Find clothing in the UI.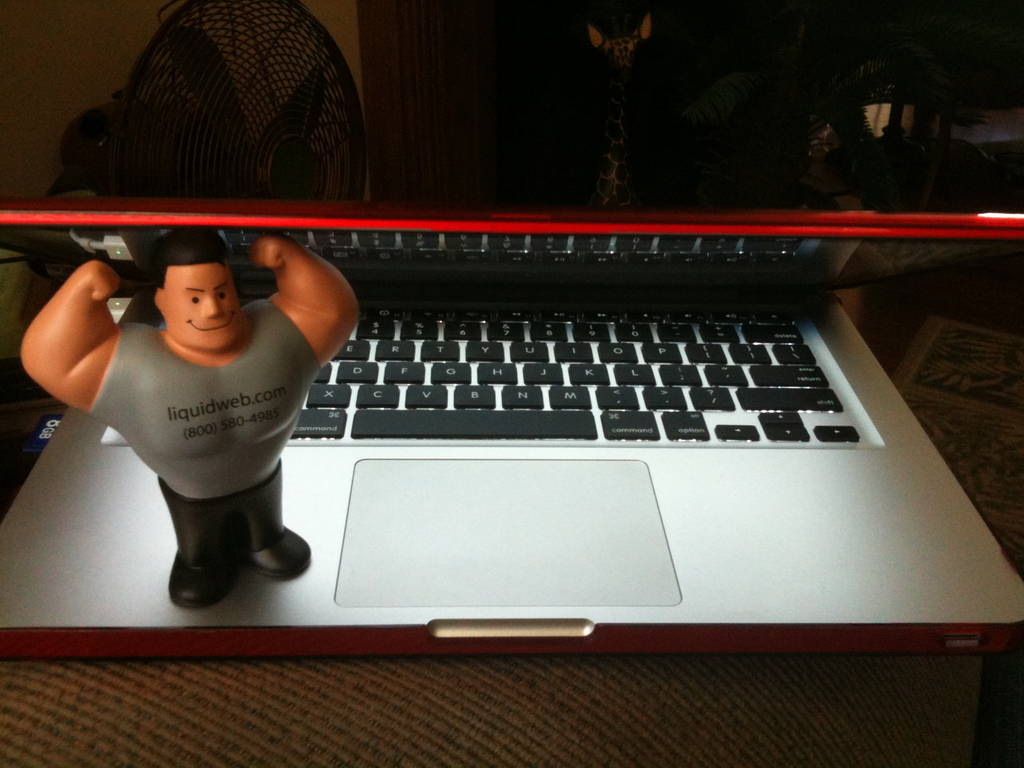
UI element at bbox=[73, 269, 328, 550].
